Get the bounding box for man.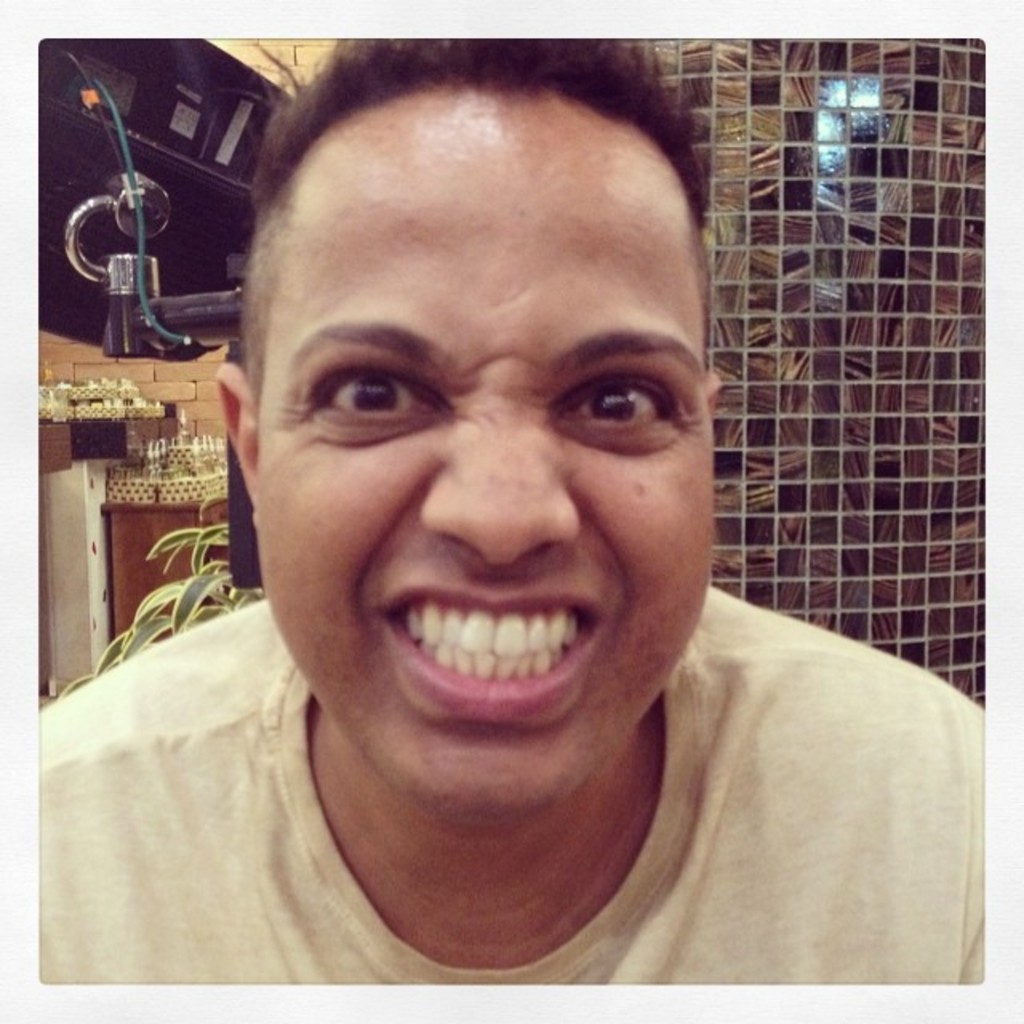
detection(29, 22, 979, 982).
